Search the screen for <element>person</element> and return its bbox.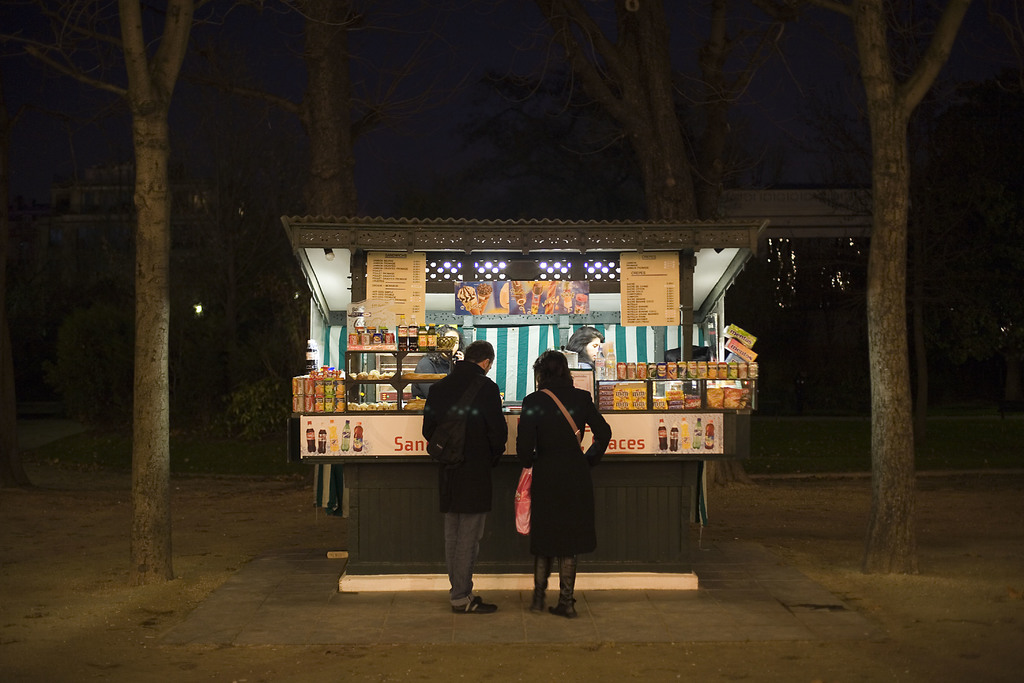
Found: region(516, 350, 609, 623).
